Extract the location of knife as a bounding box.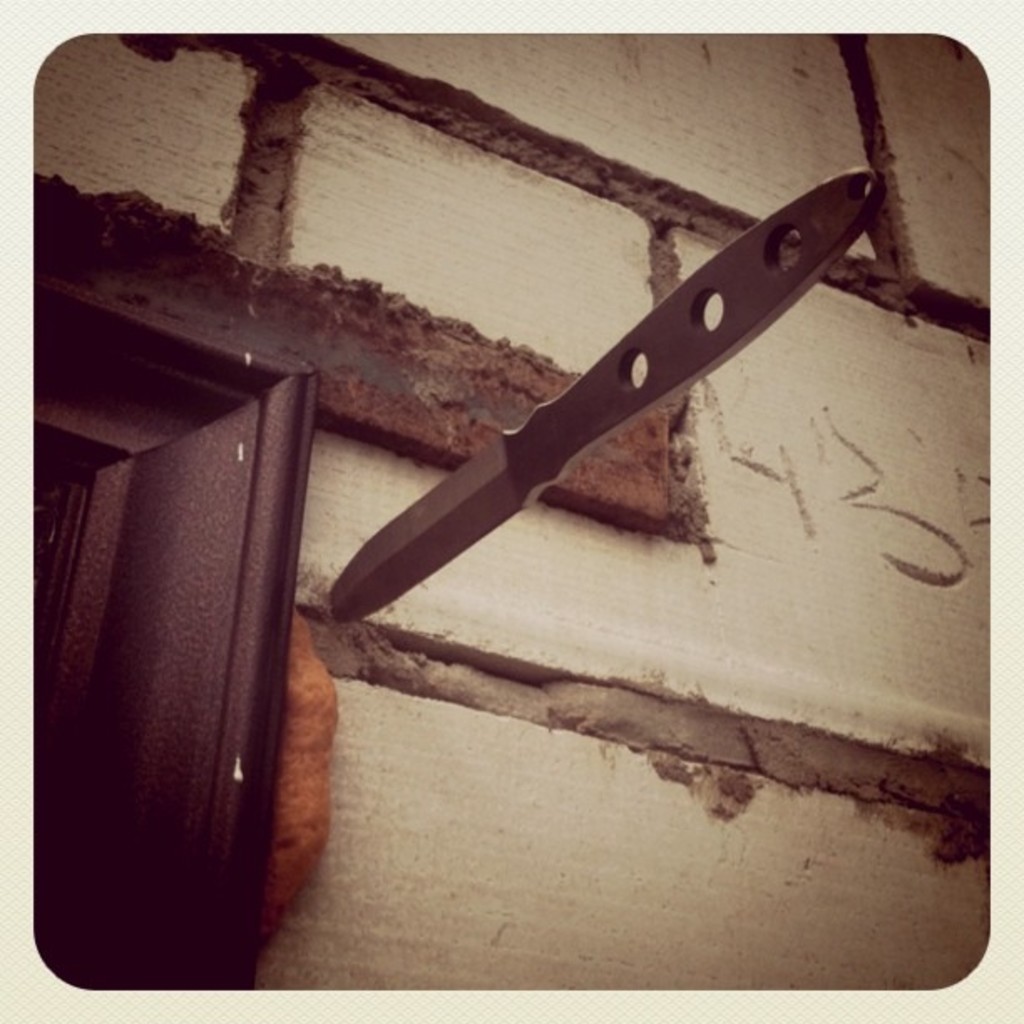
select_region(325, 164, 870, 627).
